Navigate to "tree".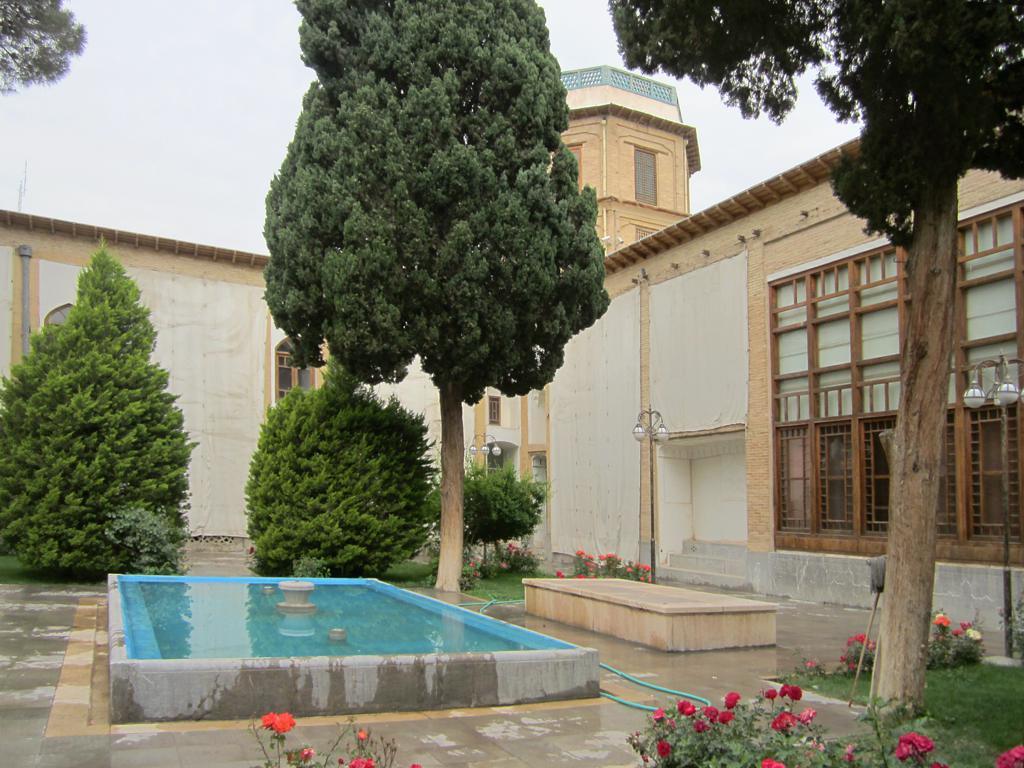
Navigation target: crop(255, 0, 619, 598).
